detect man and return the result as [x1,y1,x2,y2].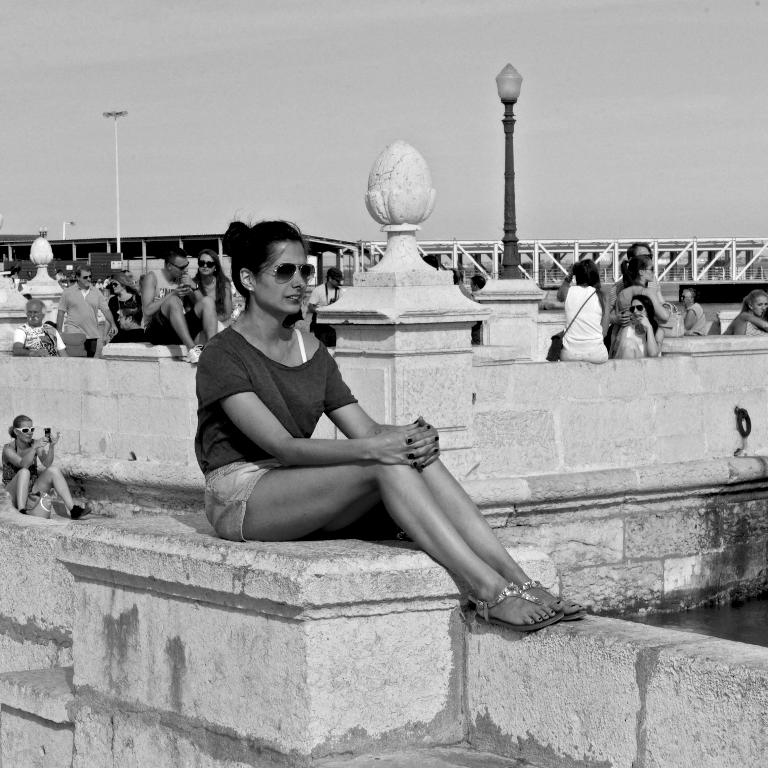
[303,268,344,344].
